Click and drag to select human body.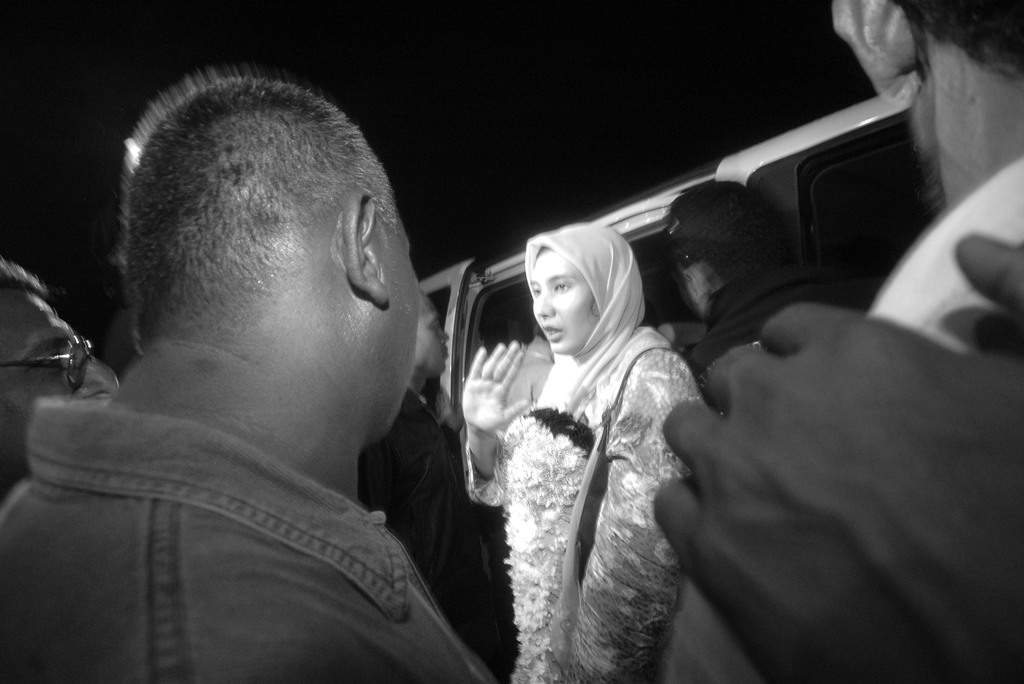
Selection: <box>356,386,525,683</box>.
